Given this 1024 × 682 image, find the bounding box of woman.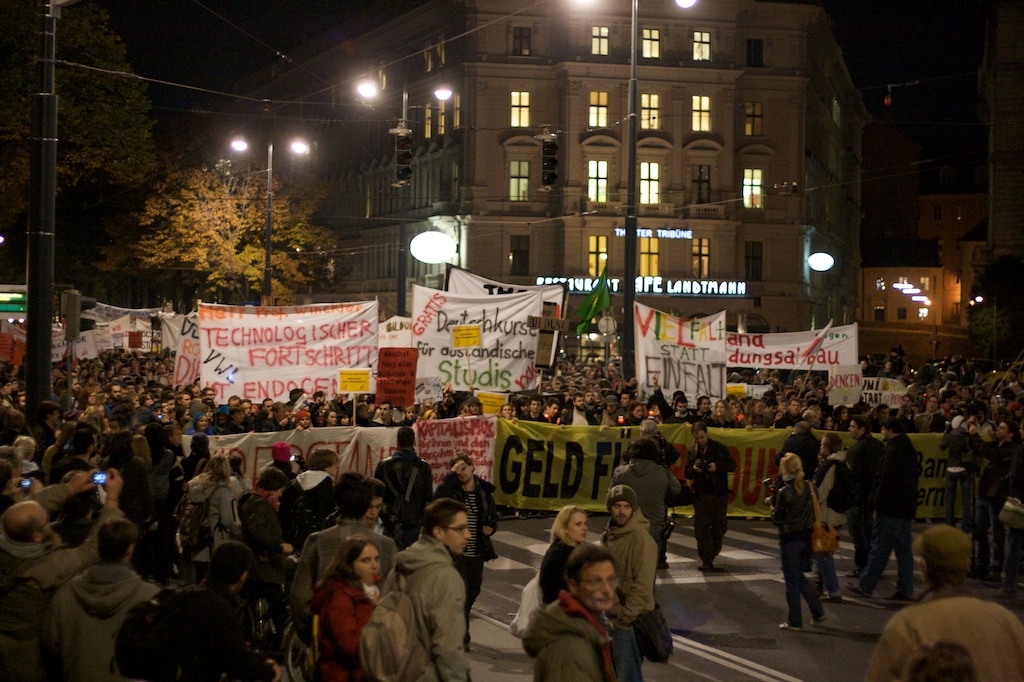
locate(295, 525, 395, 676).
